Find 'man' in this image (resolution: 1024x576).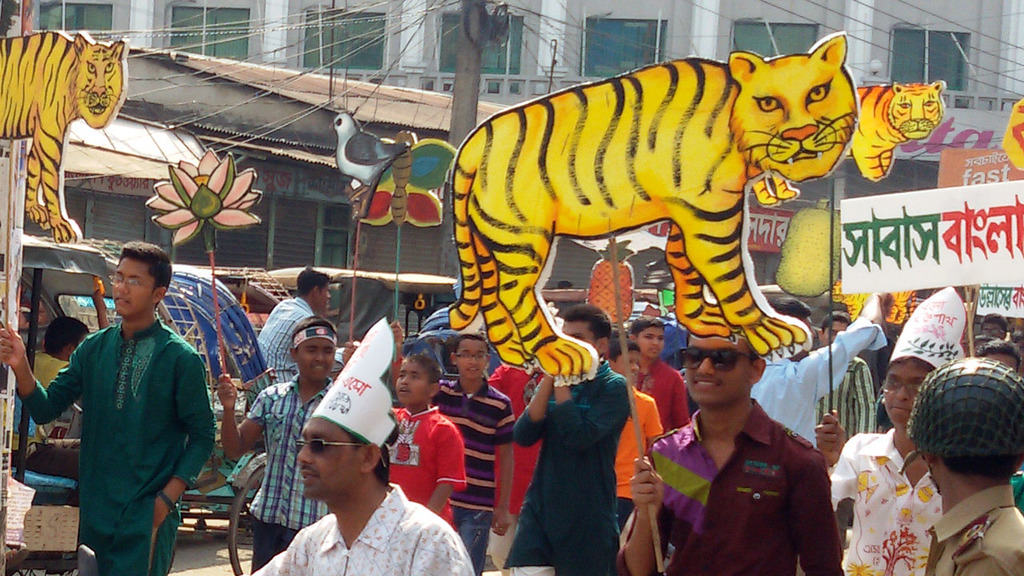
(x1=750, y1=293, x2=896, y2=448).
